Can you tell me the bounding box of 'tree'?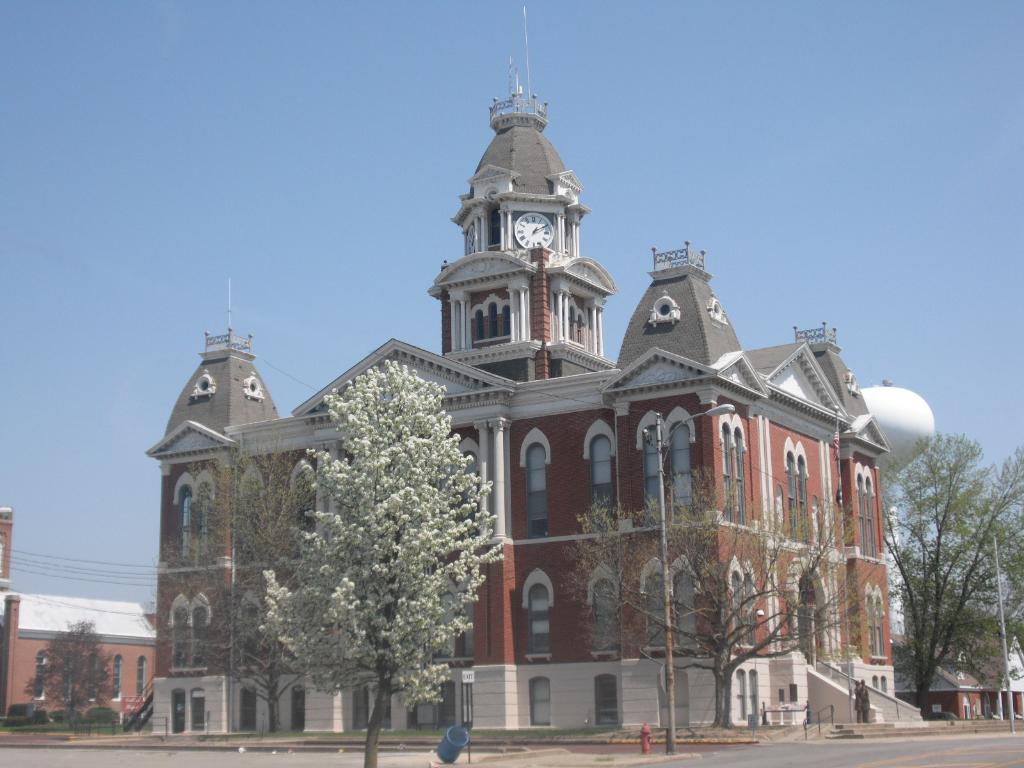
{"left": 555, "top": 464, "right": 866, "bottom": 732}.
